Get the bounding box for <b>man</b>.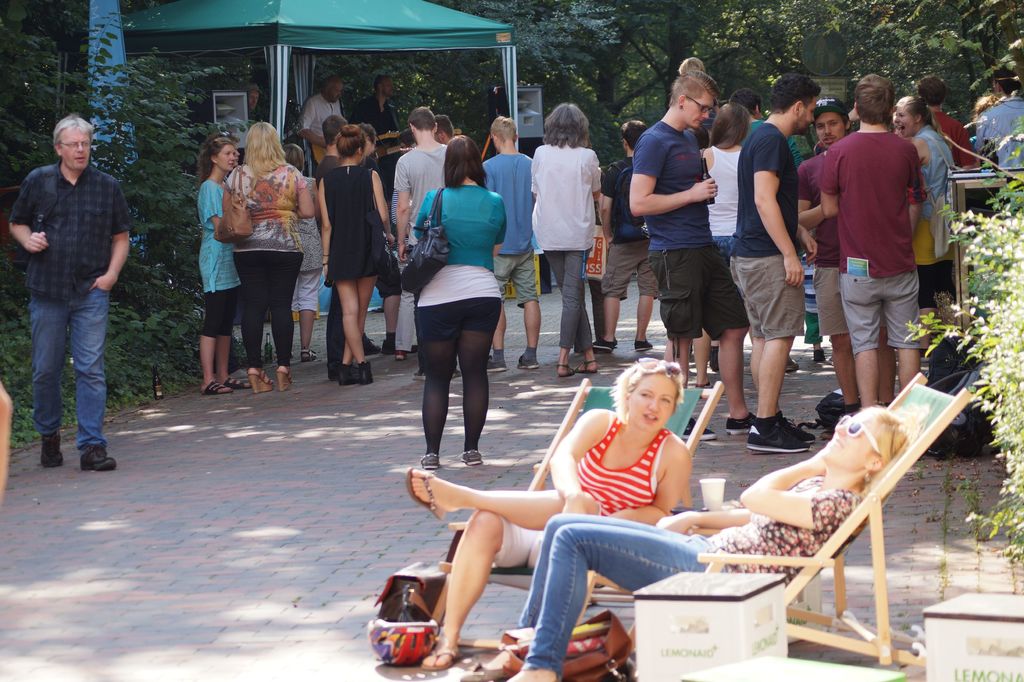
977/78/1023/220.
